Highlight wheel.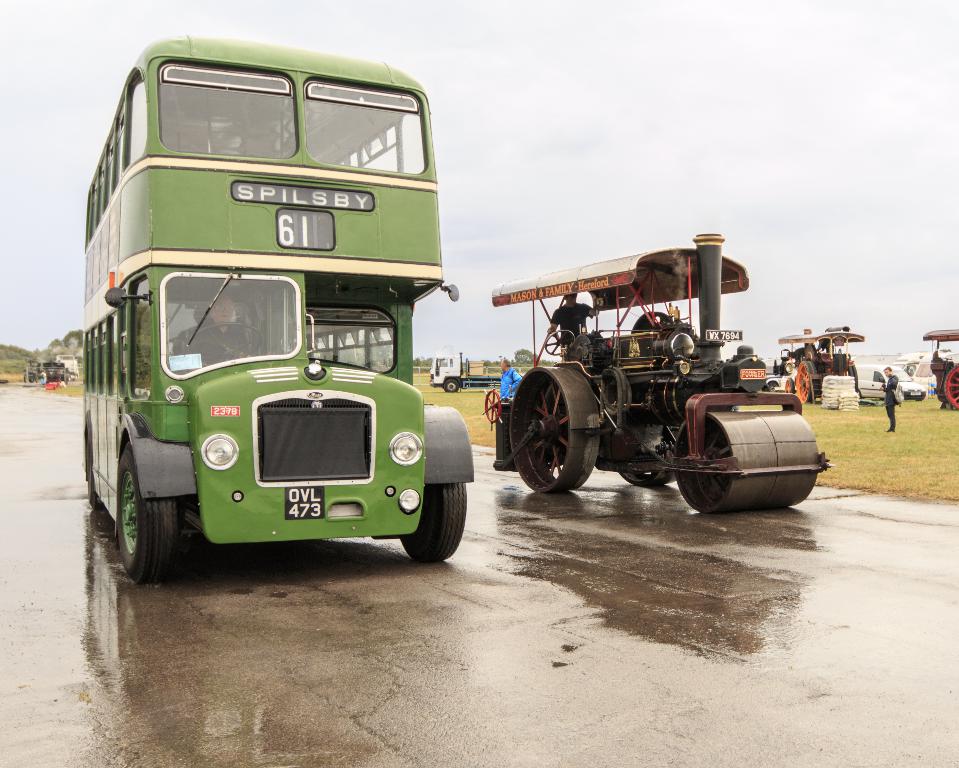
Highlighted region: bbox=[617, 468, 674, 483].
